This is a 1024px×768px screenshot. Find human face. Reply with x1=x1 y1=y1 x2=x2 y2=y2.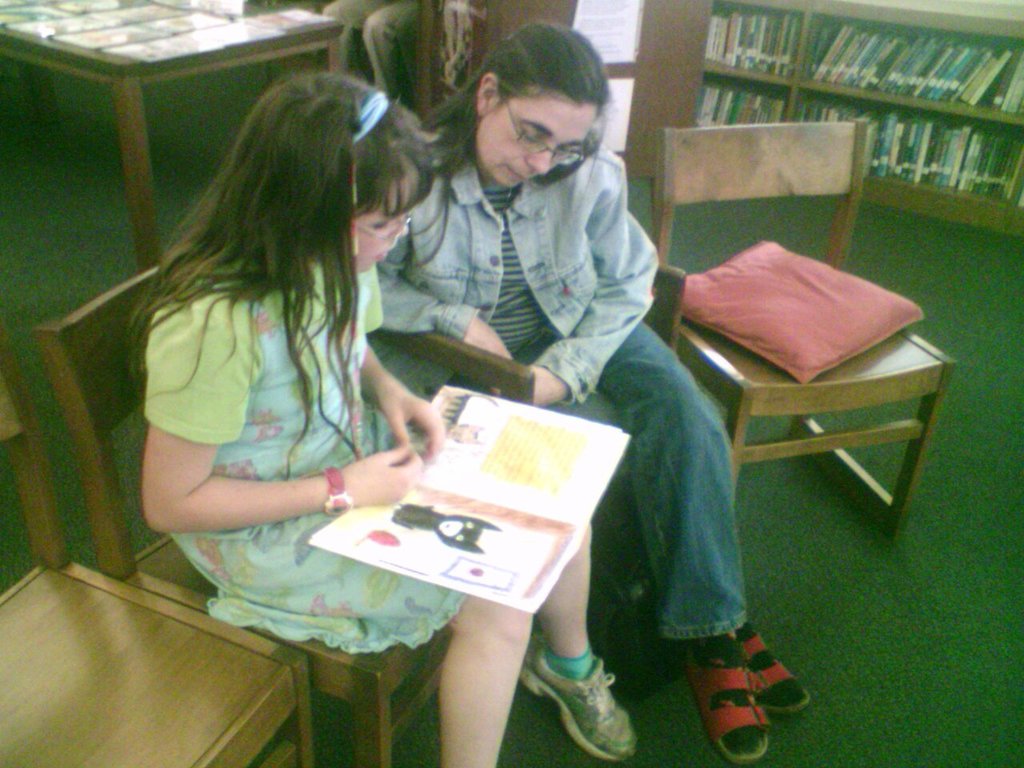
x1=485 y1=92 x2=598 y2=190.
